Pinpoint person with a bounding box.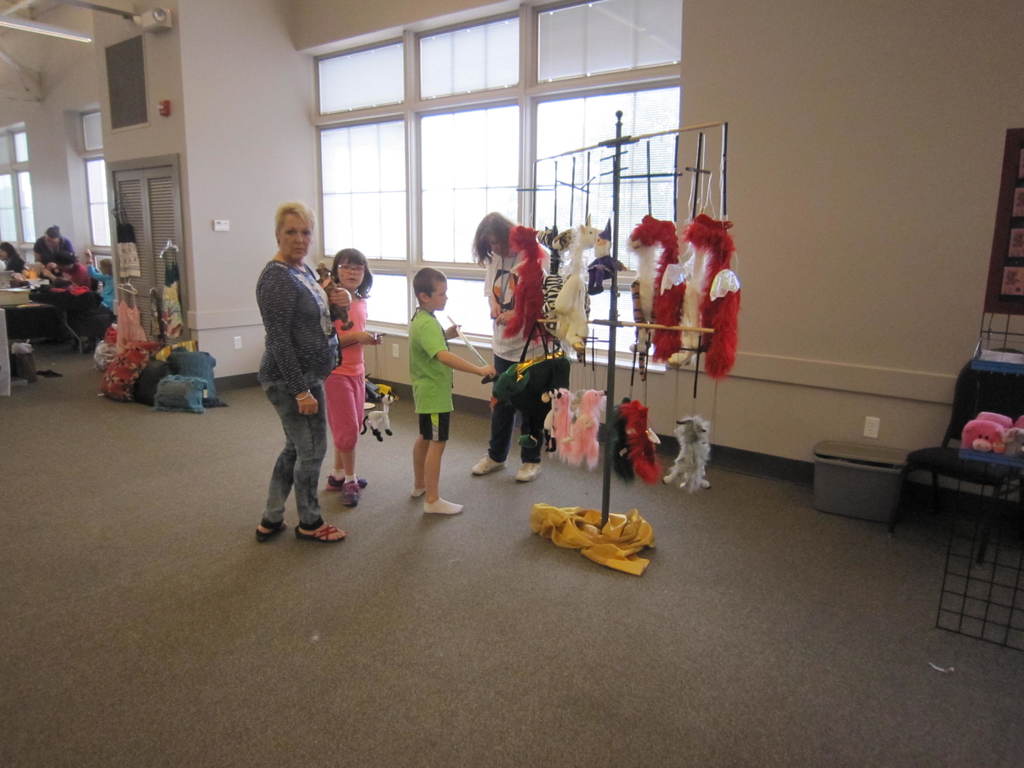
select_region(0, 244, 25, 286).
